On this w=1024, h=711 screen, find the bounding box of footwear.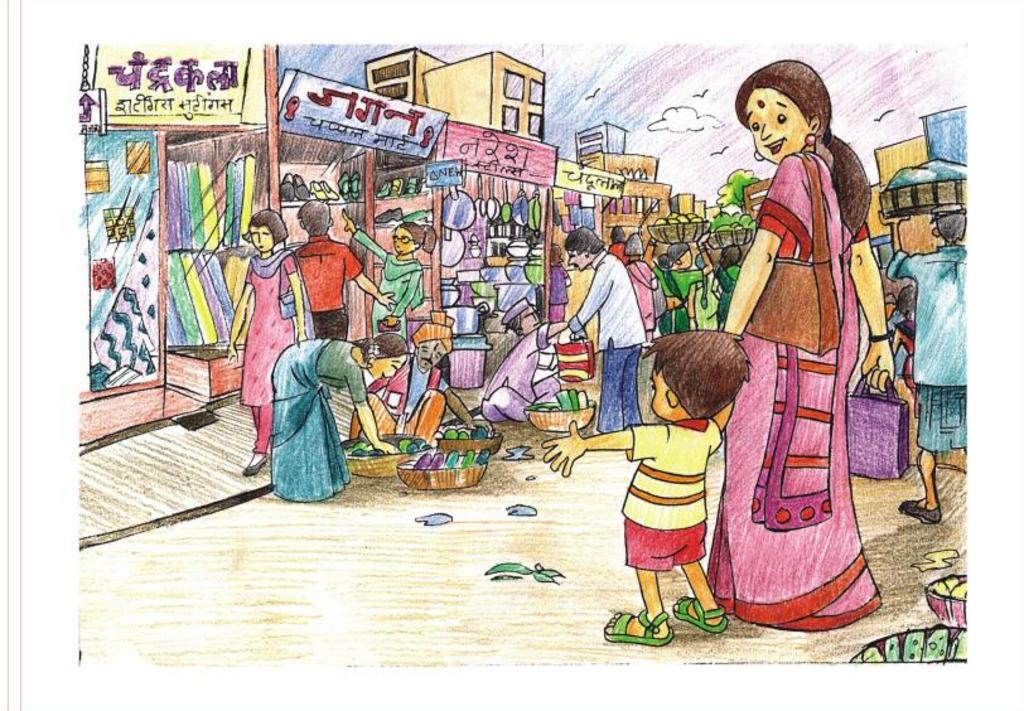
Bounding box: detection(376, 178, 390, 199).
